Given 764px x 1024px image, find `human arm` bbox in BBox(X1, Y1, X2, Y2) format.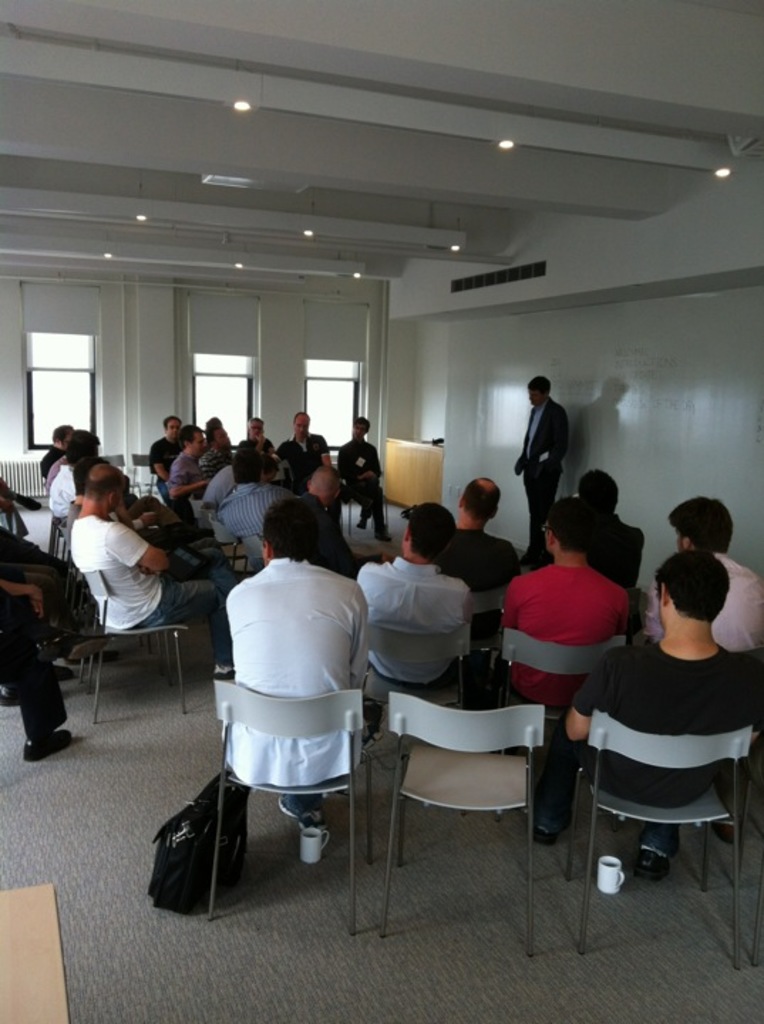
BBox(162, 452, 230, 506).
